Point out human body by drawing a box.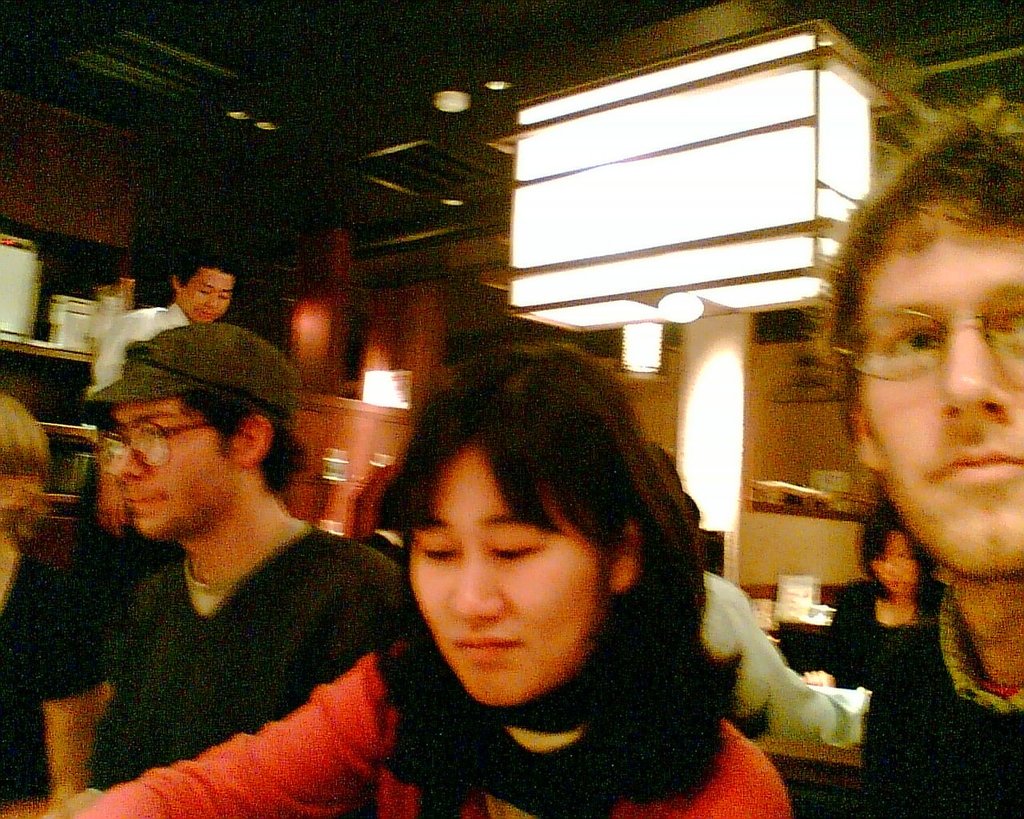
{"left": 45, "top": 520, "right": 414, "bottom": 818}.
